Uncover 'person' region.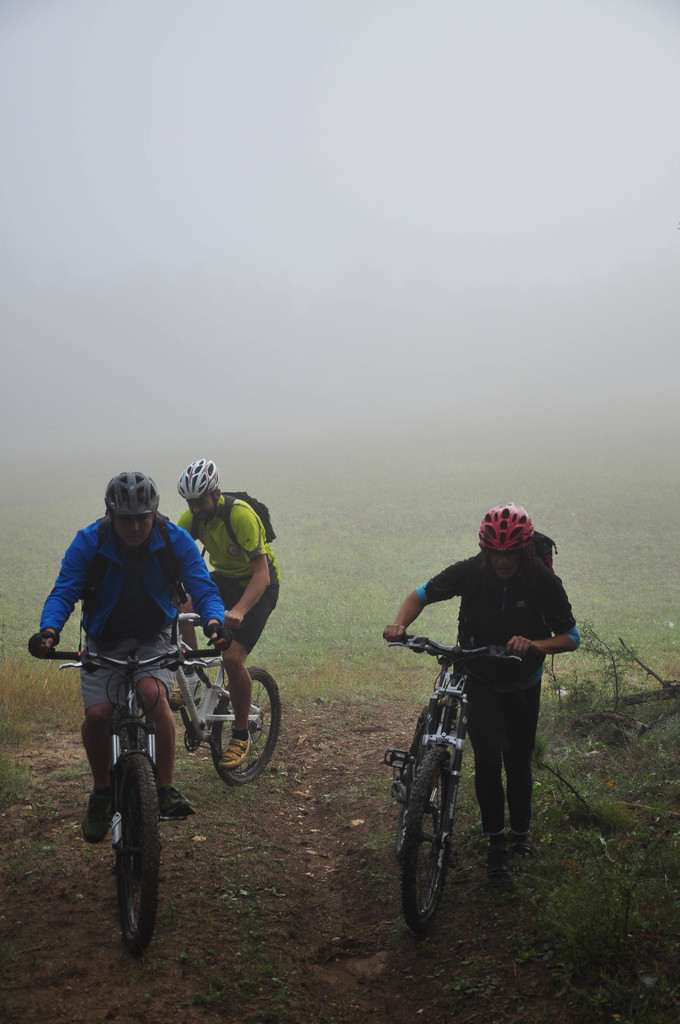
Uncovered: pyautogui.locateOnScreen(33, 473, 236, 847).
